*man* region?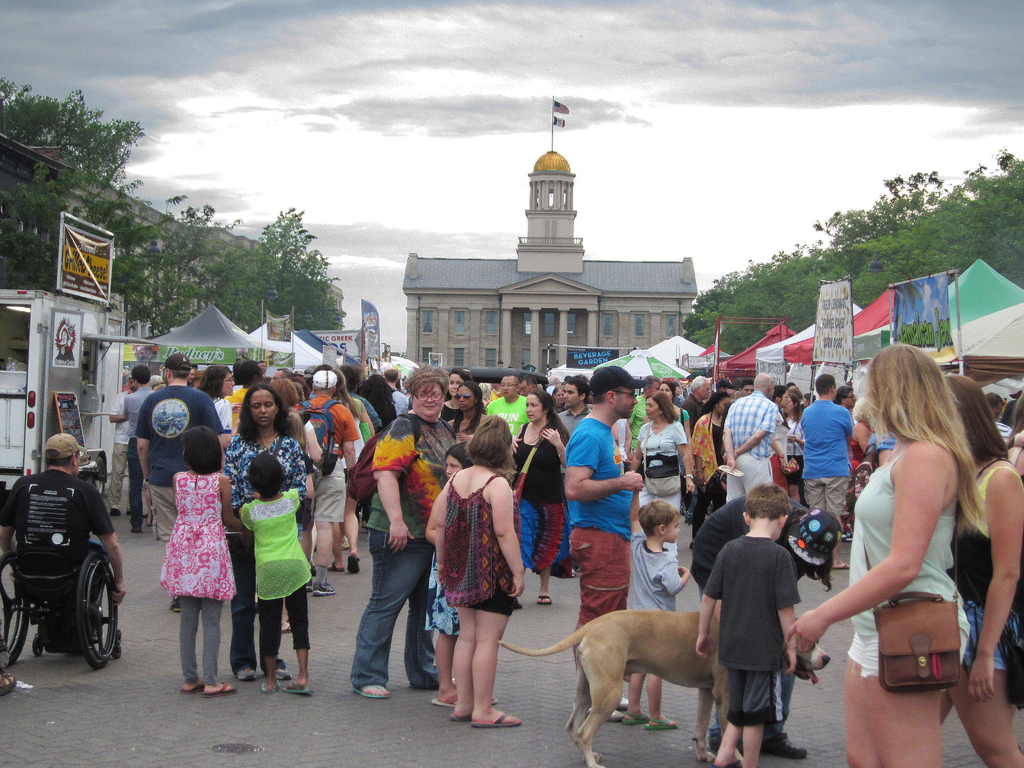
rect(295, 368, 360, 598)
